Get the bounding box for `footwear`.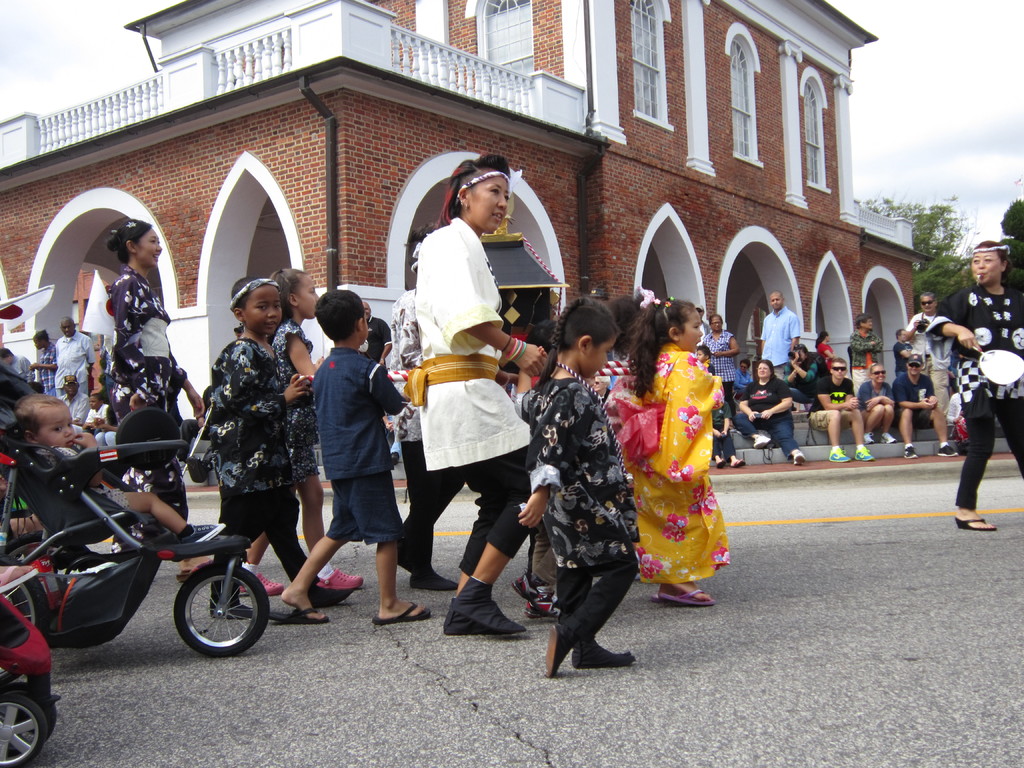
bbox=(826, 448, 843, 461).
